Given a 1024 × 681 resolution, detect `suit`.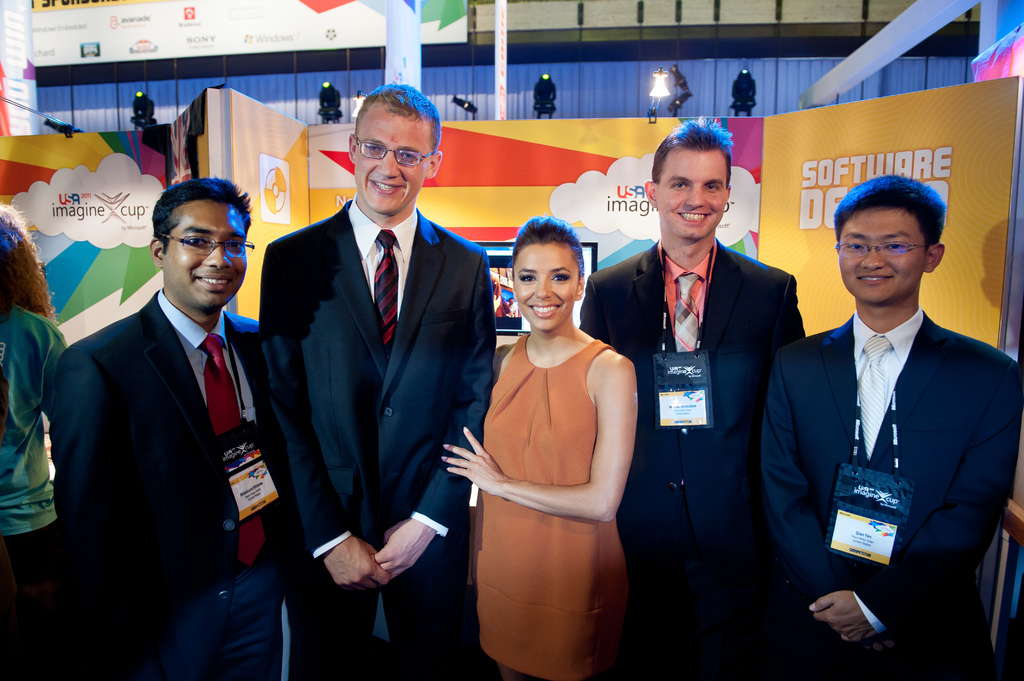
bbox(755, 307, 1023, 680).
